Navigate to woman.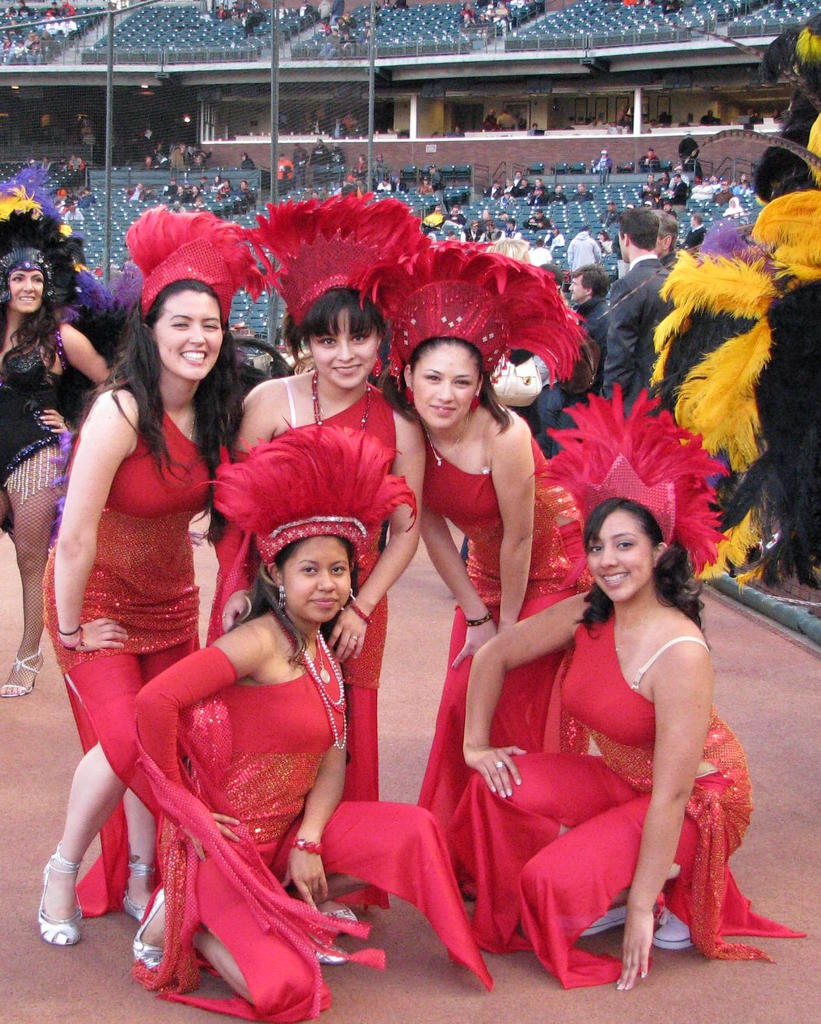
Navigation target: [415,178,435,195].
